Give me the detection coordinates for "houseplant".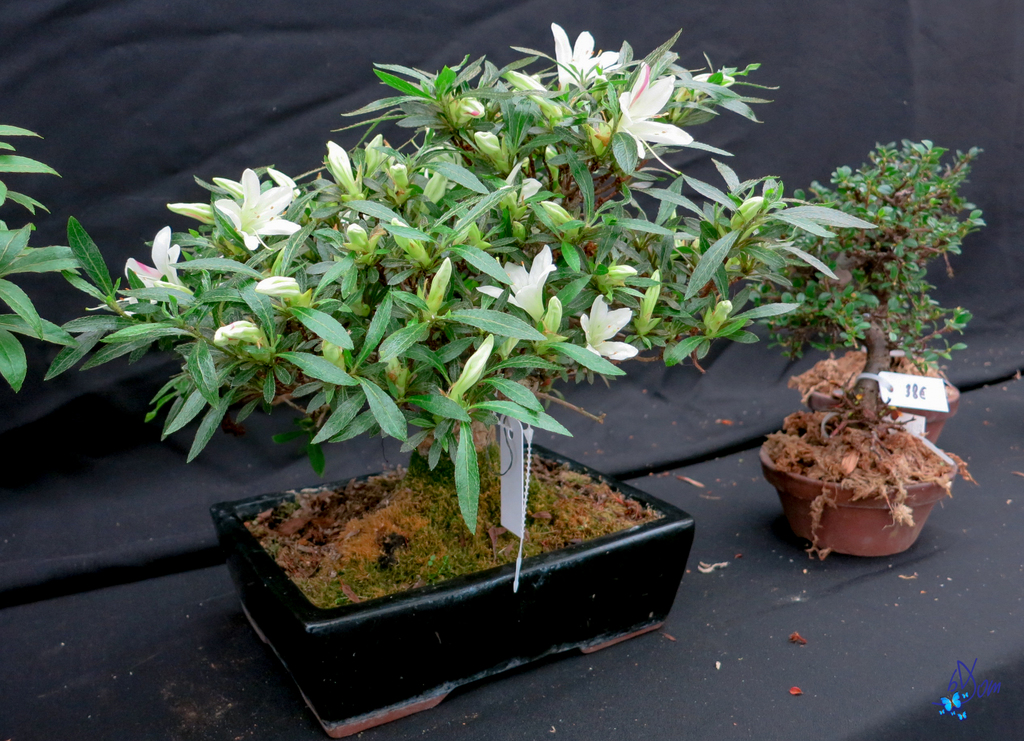
bbox(755, 131, 975, 442).
